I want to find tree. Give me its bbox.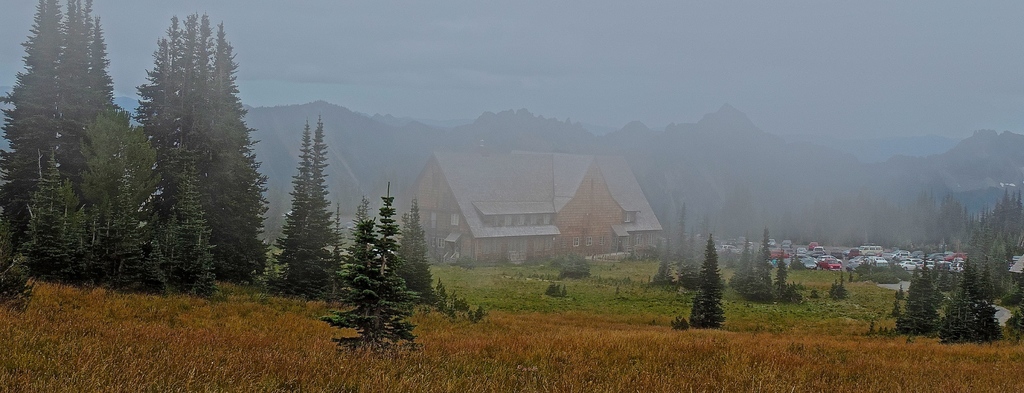
locate(5, 0, 63, 301).
